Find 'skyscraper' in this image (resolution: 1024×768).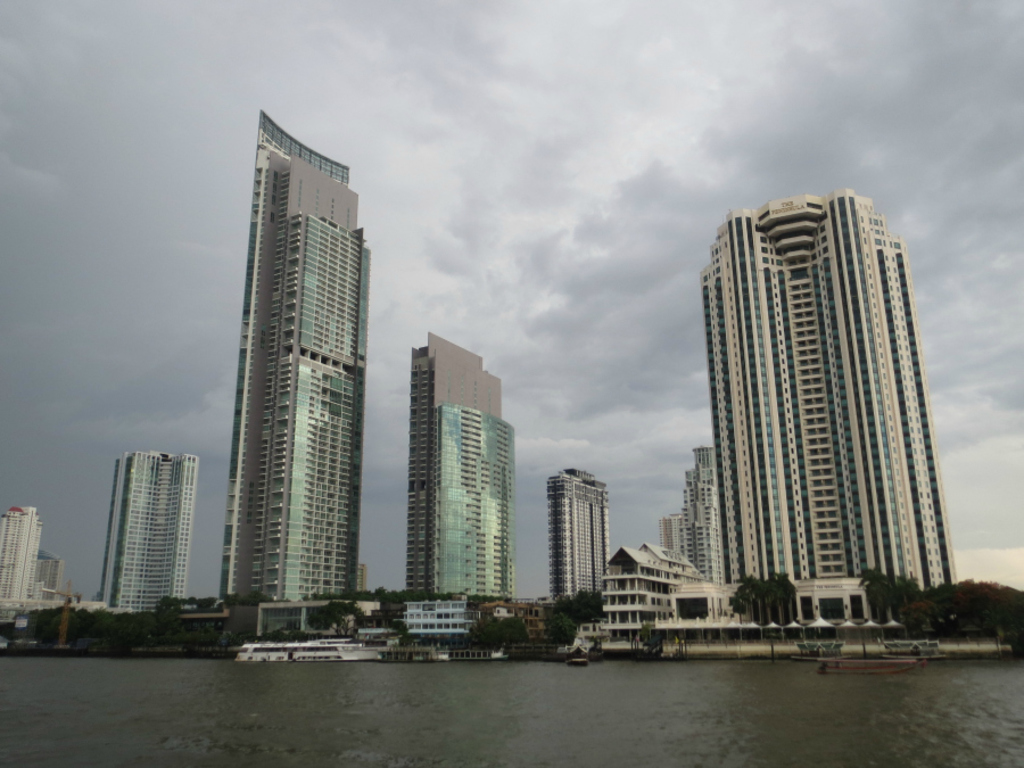
[220, 110, 372, 594].
